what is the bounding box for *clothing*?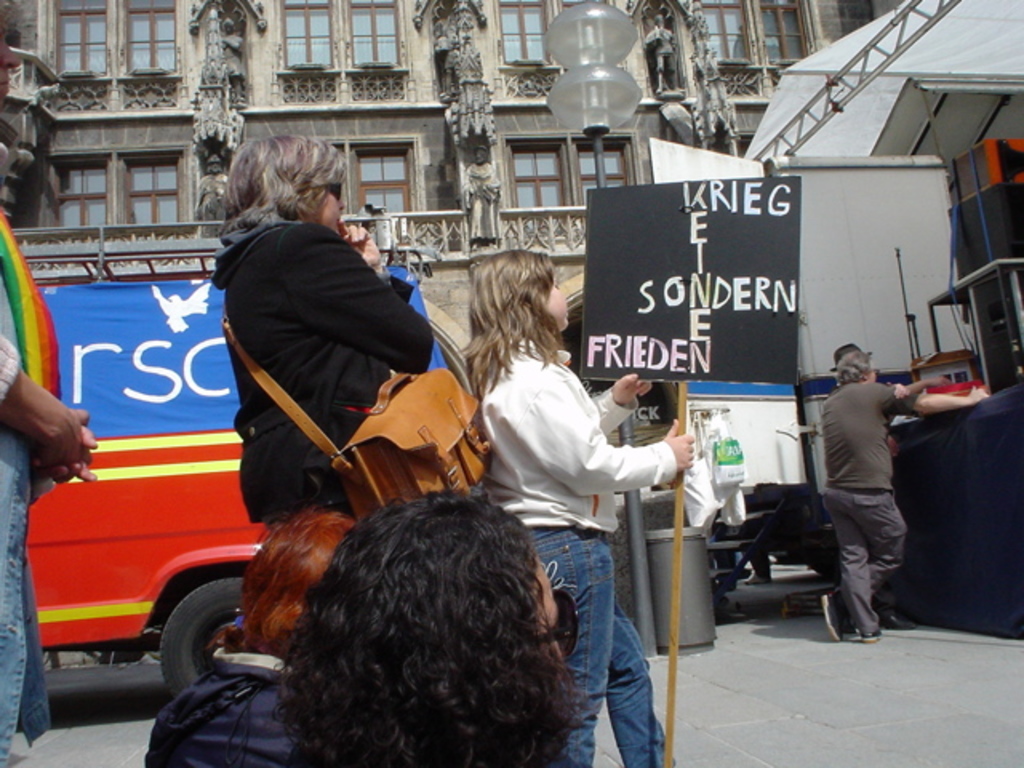
crop(195, 162, 453, 549).
